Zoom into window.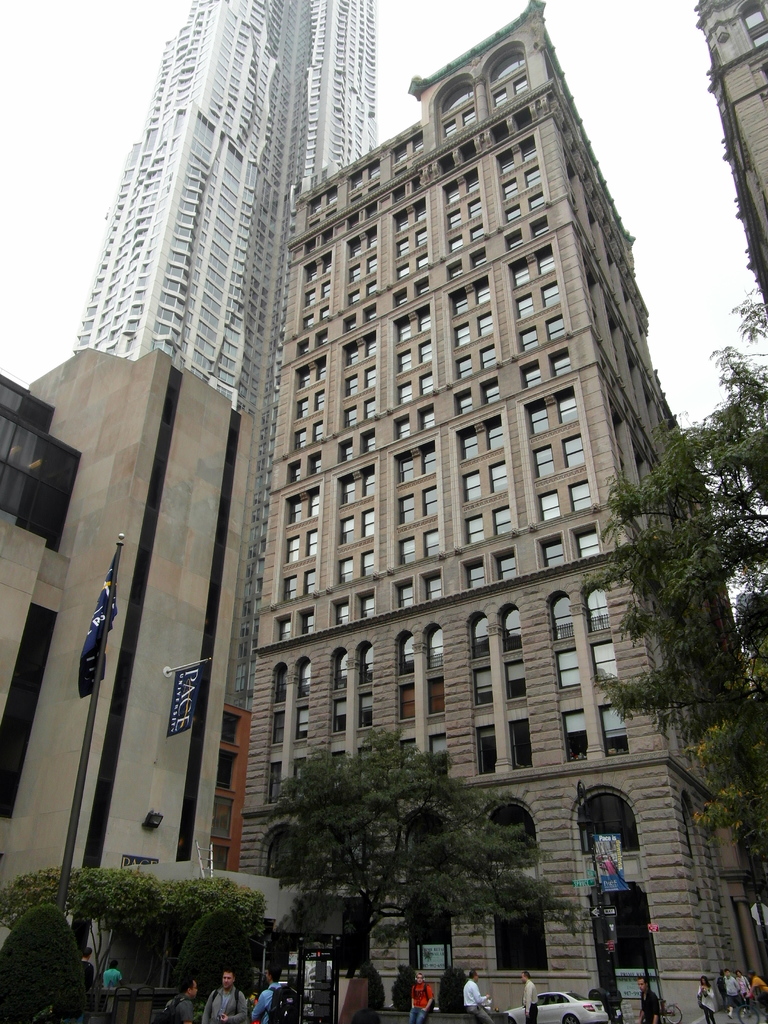
Zoom target: {"left": 276, "top": 618, "right": 294, "bottom": 639}.
